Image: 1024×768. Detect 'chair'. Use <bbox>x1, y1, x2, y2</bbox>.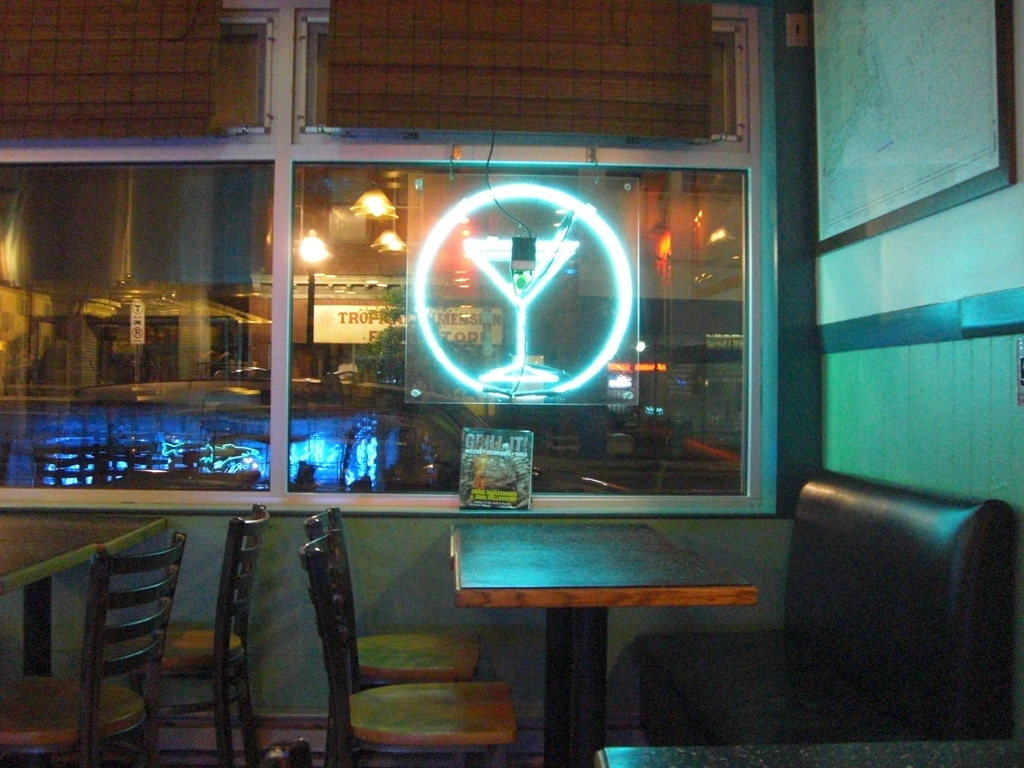
<bbox>292, 523, 515, 762</bbox>.
